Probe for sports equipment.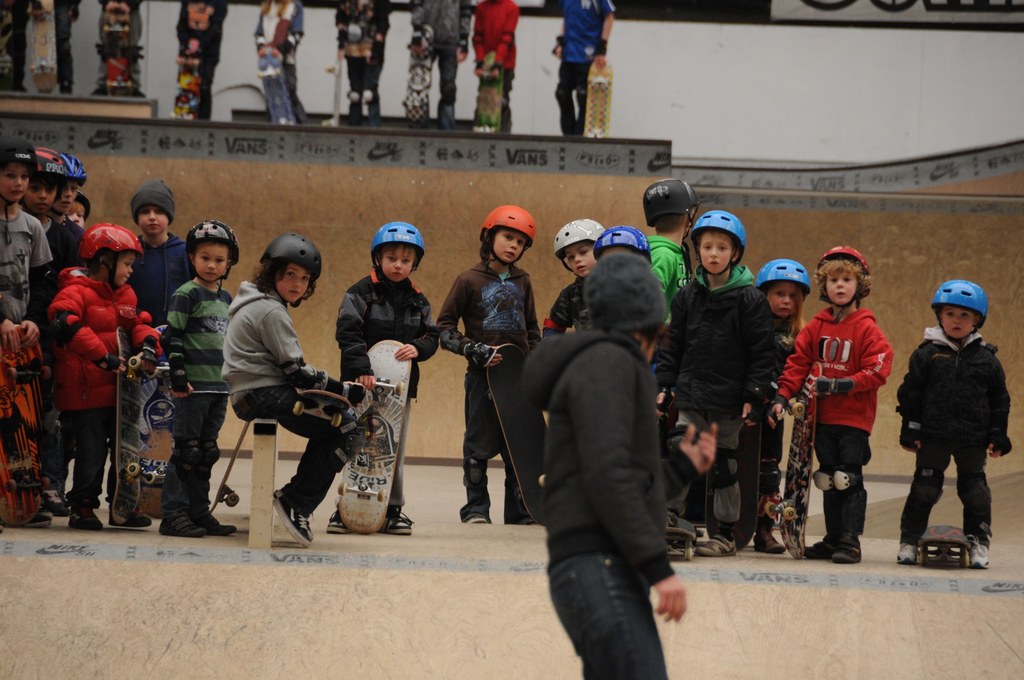
Probe result: rect(474, 48, 504, 139).
